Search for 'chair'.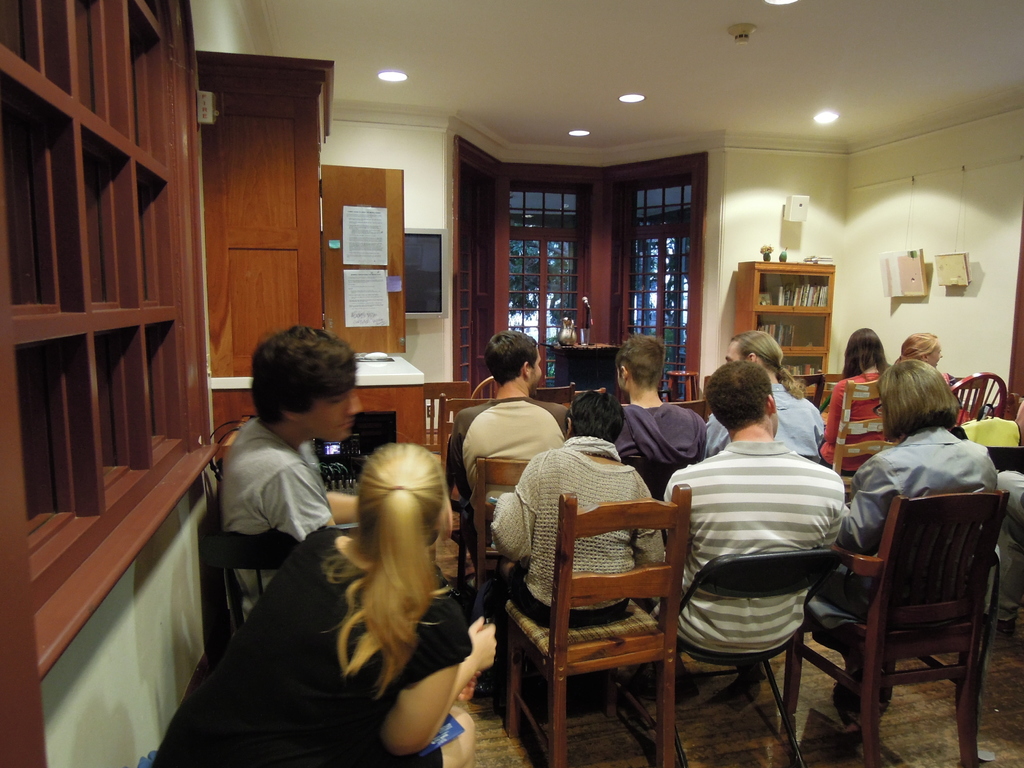
Found at Rect(943, 371, 1006, 428).
